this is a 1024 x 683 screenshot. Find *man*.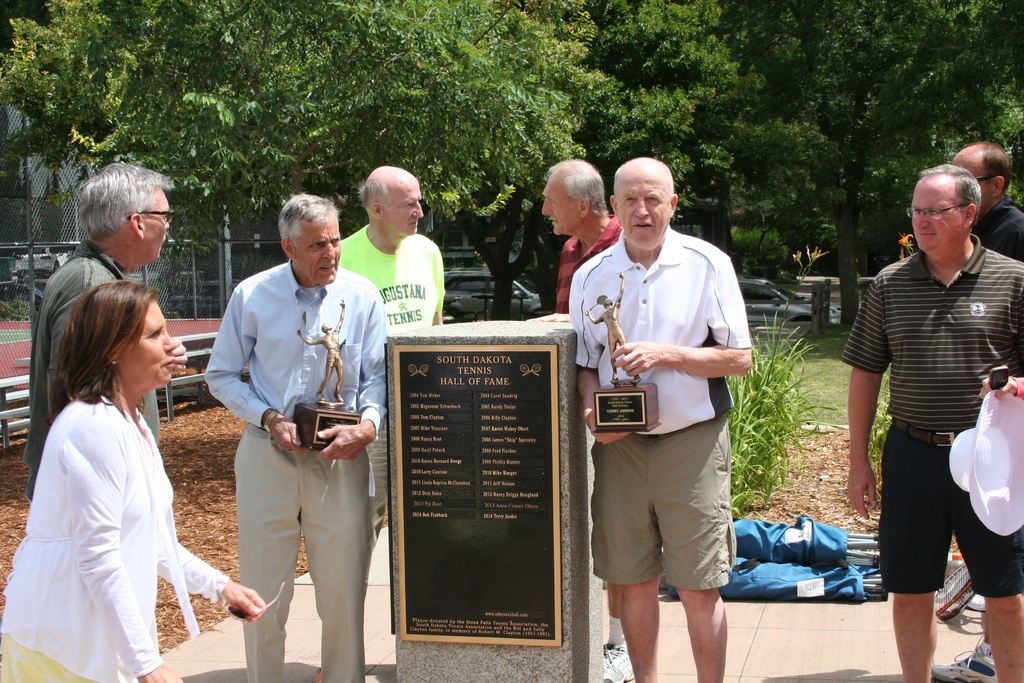
Bounding box: (x1=571, y1=147, x2=767, y2=667).
